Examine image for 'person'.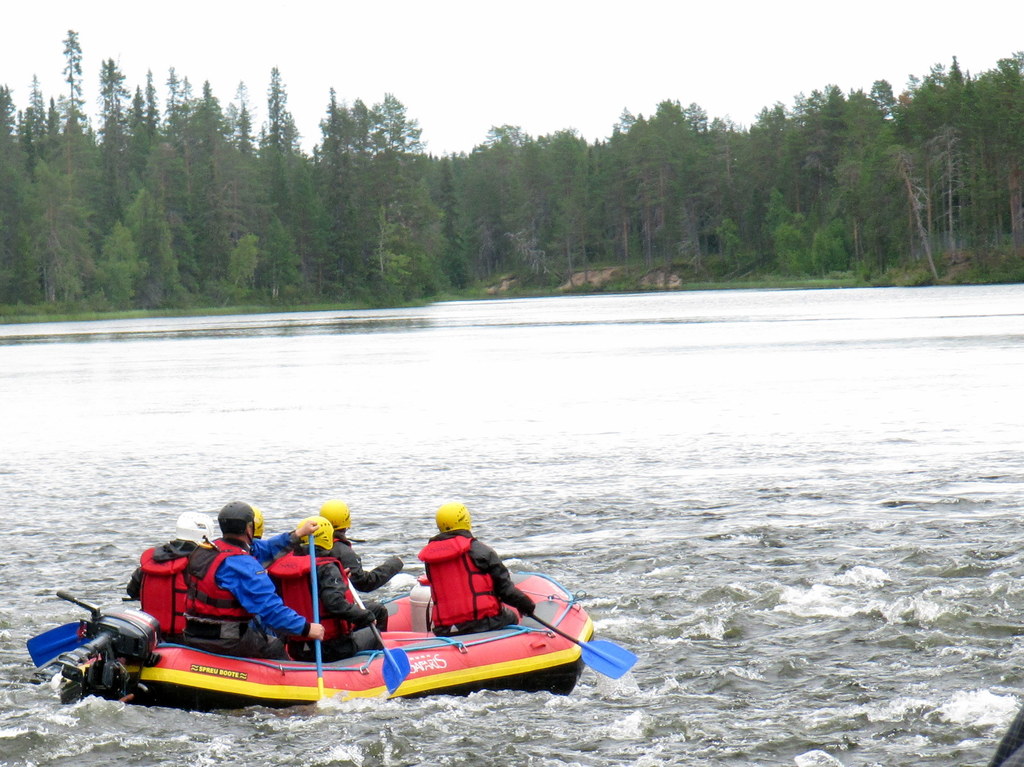
Examination result: bbox=(419, 513, 531, 643).
